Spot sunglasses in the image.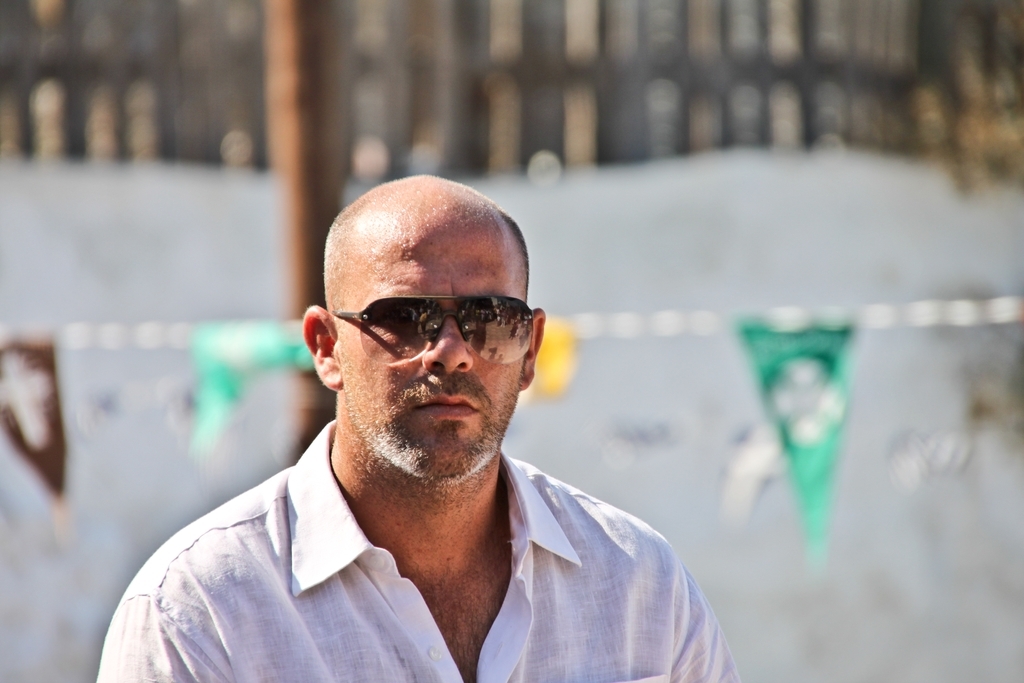
sunglasses found at BBox(323, 288, 535, 366).
